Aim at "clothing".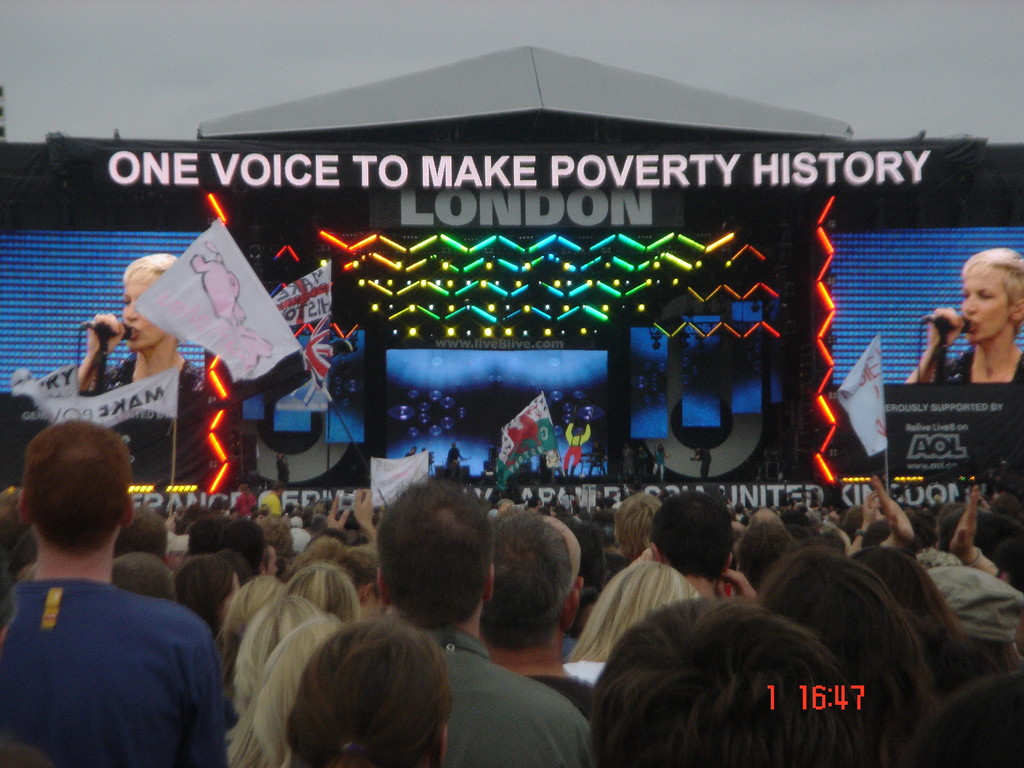
Aimed at 84/356/208/492.
